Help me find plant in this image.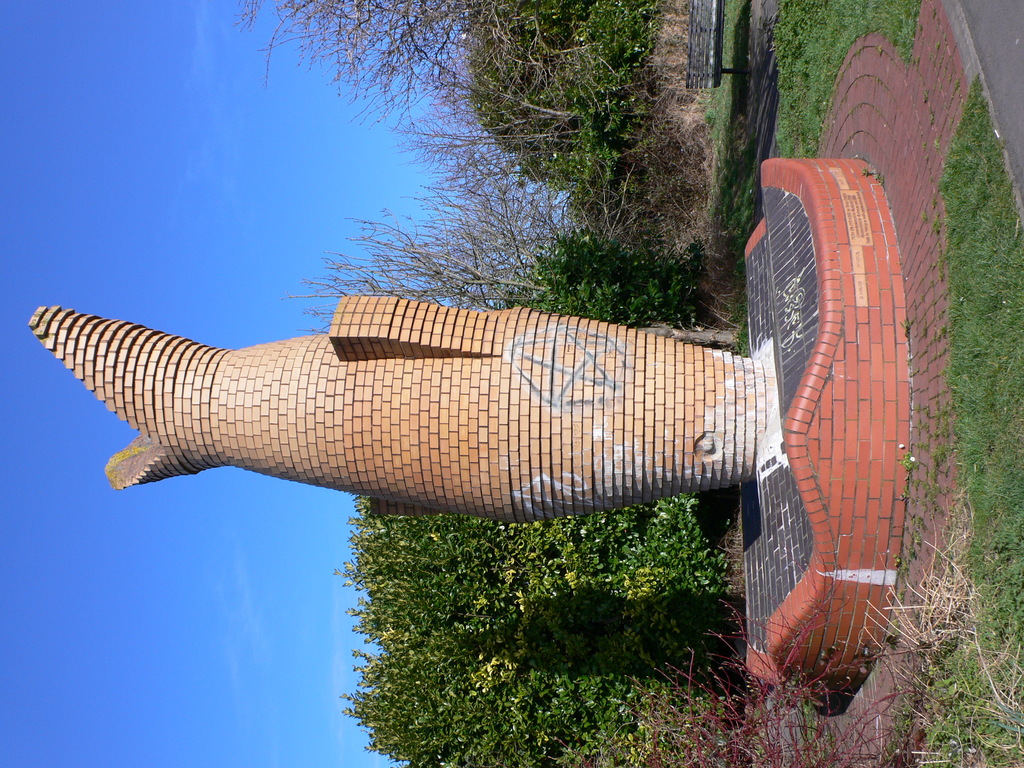
Found it: bbox=(702, 0, 751, 358).
